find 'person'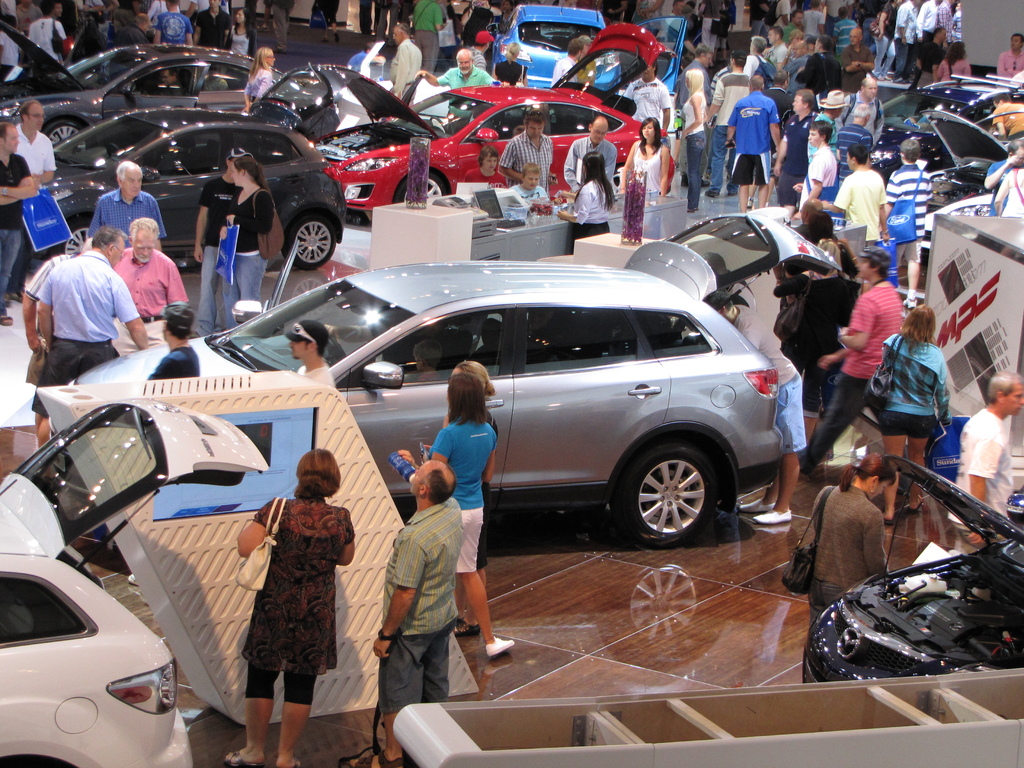
(464, 145, 509, 187)
